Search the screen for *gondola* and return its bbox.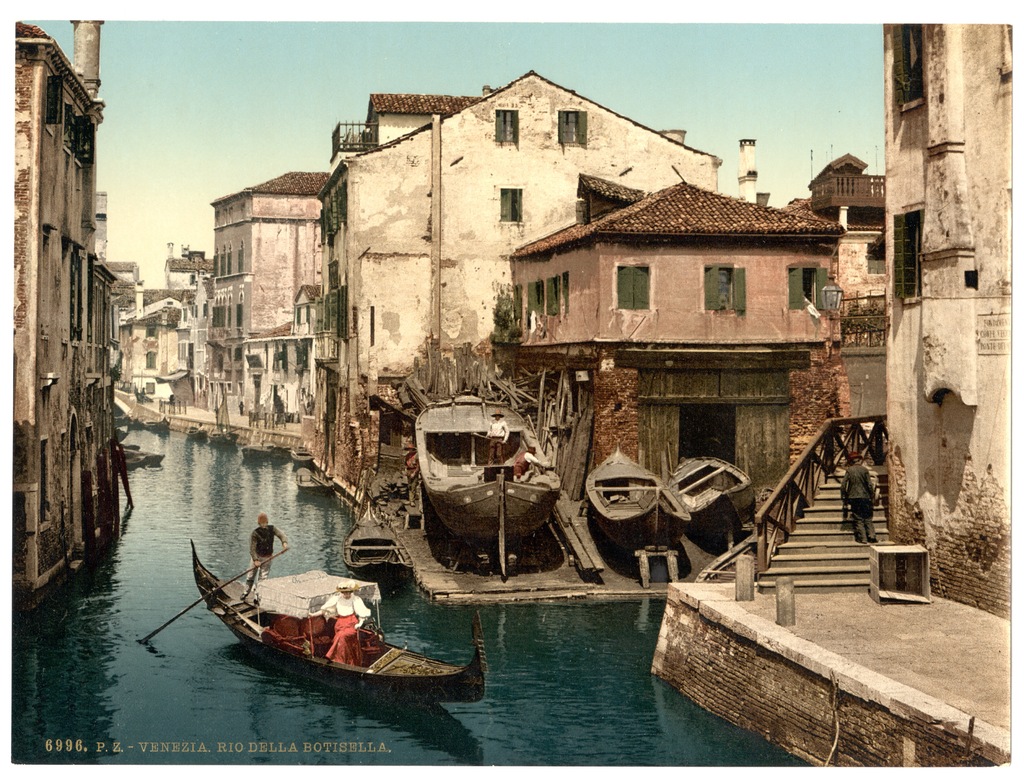
Found: box=[664, 448, 761, 557].
